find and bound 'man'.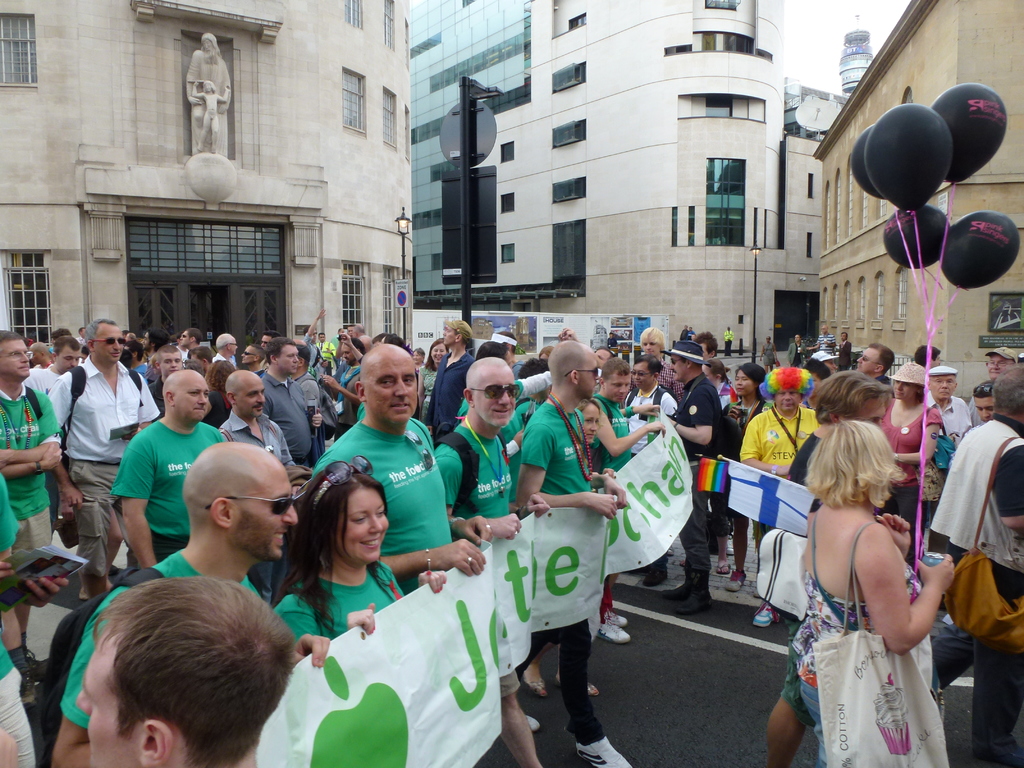
Bound: [x1=927, y1=362, x2=1023, y2=767].
